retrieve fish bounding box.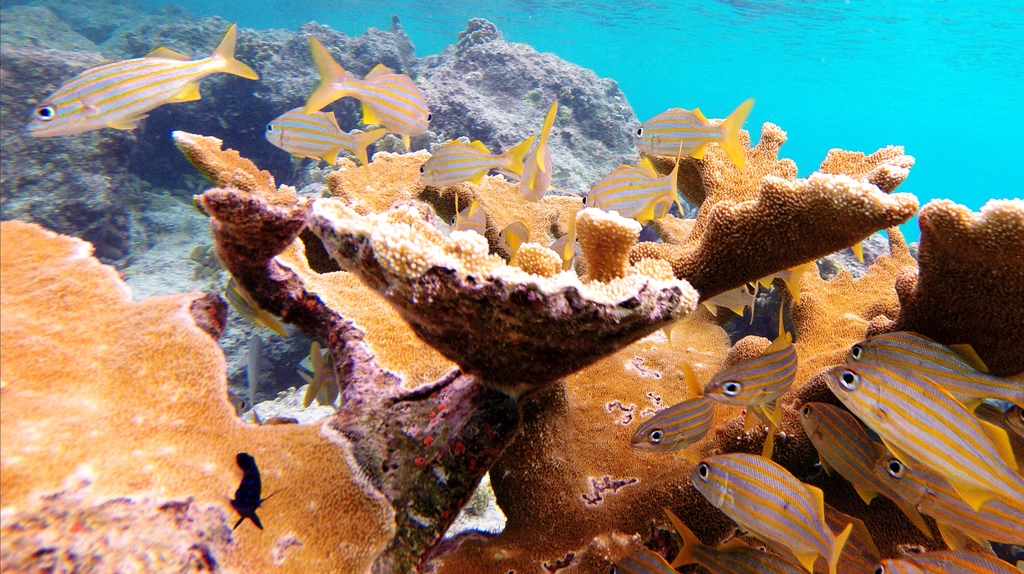
Bounding box: region(243, 337, 268, 427).
